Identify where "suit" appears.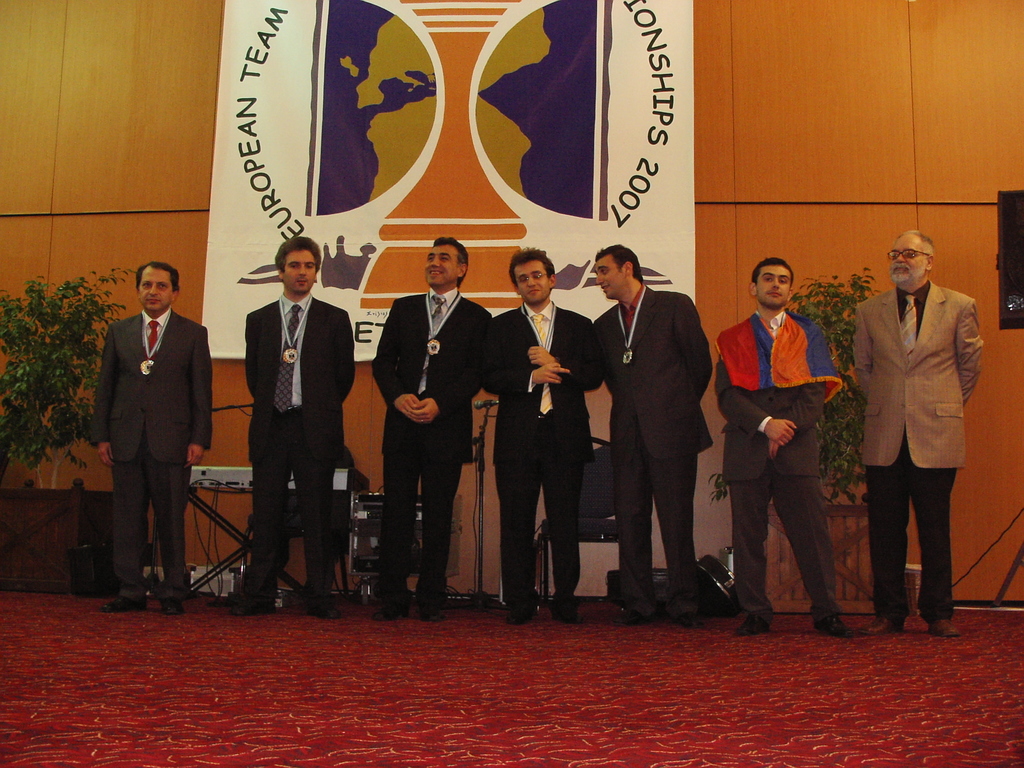
Appears at left=716, top=310, right=842, bottom=624.
